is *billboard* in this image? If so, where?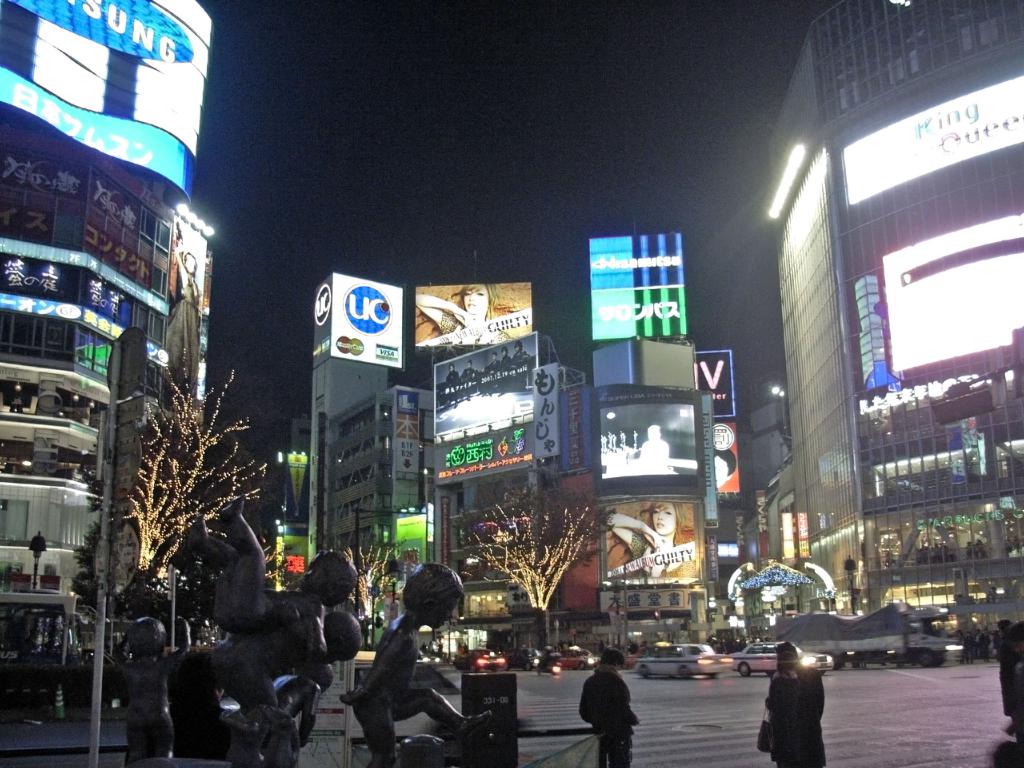
Yes, at <bbox>0, 256, 125, 324</bbox>.
